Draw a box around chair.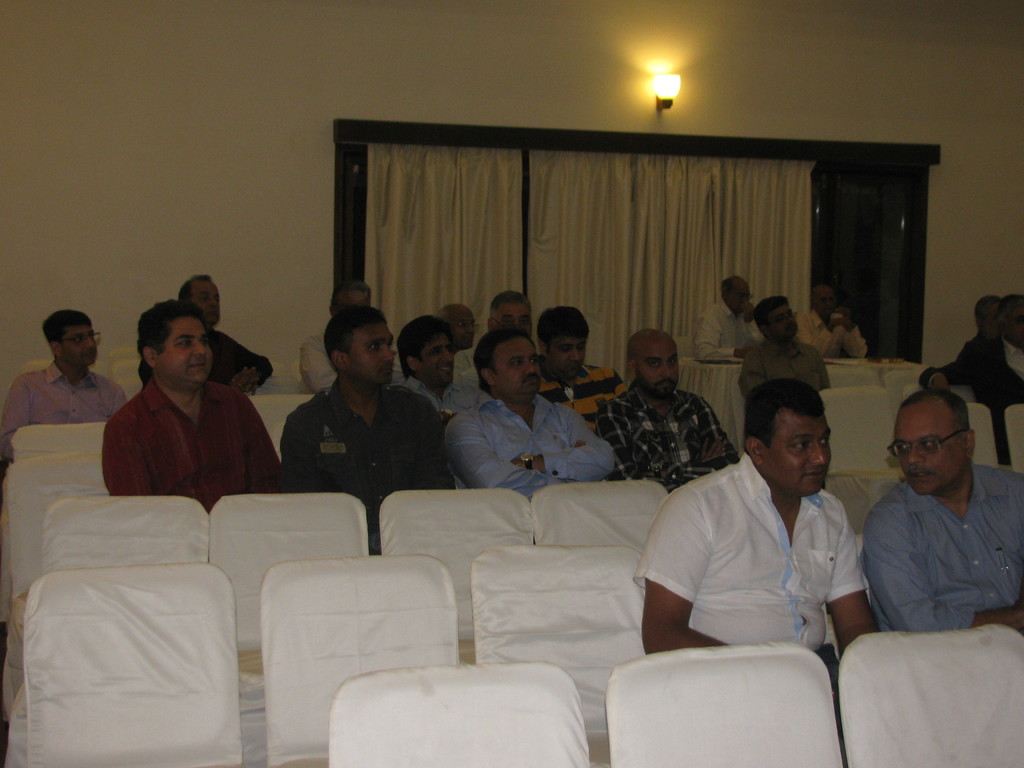
332, 657, 588, 767.
